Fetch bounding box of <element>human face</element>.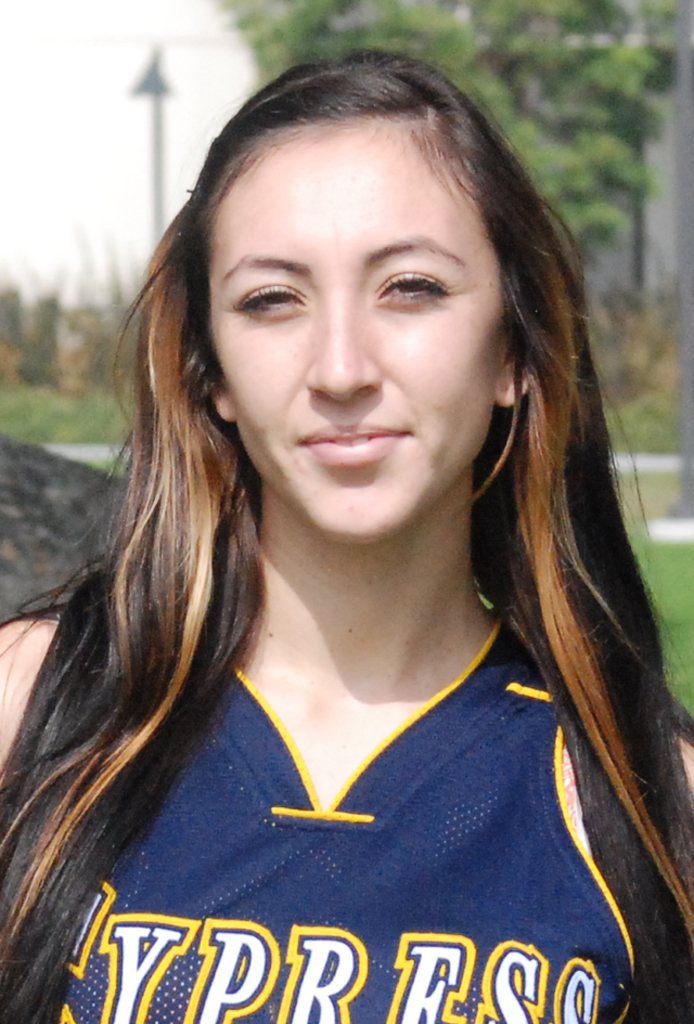
Bbox: BBox(198, 140, 501, 543).
